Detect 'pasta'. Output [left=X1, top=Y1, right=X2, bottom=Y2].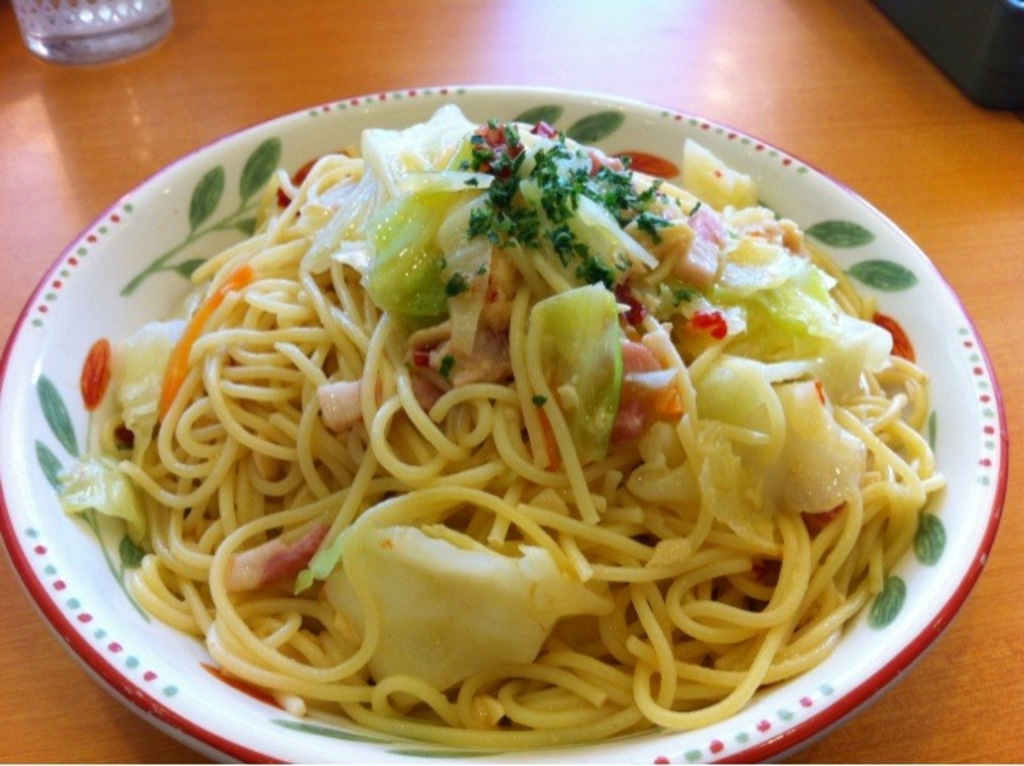
[left=91, top=152, right=925, bottom=758].
